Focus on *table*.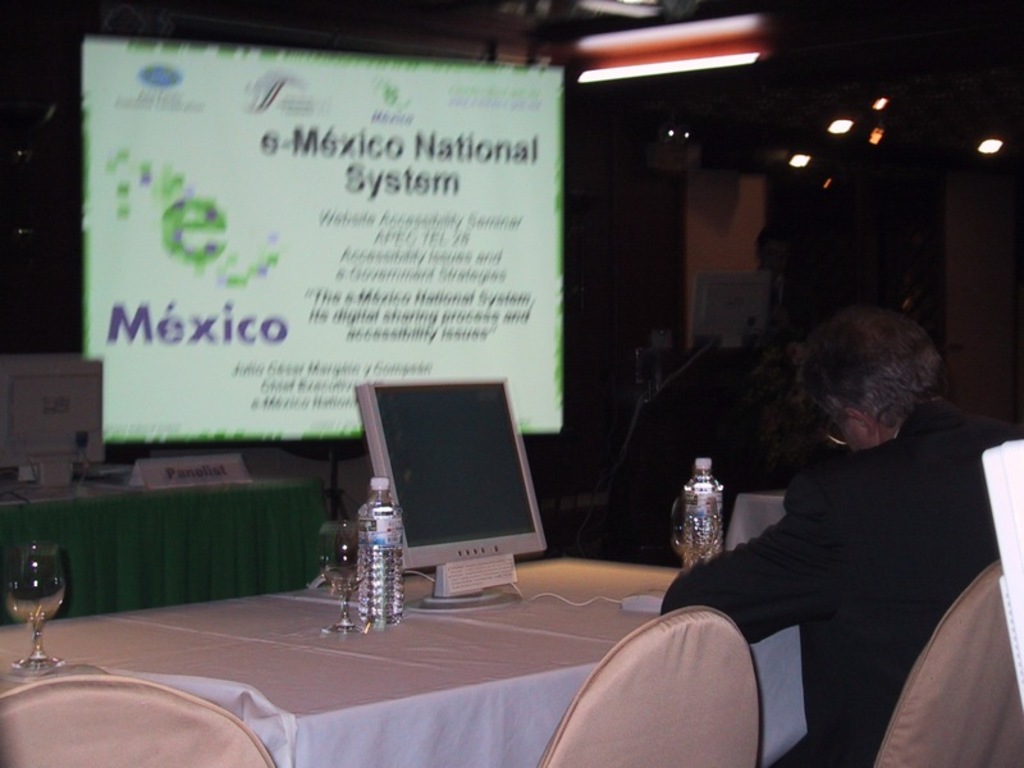
Focused at detection(0, 539, 741, 748).
